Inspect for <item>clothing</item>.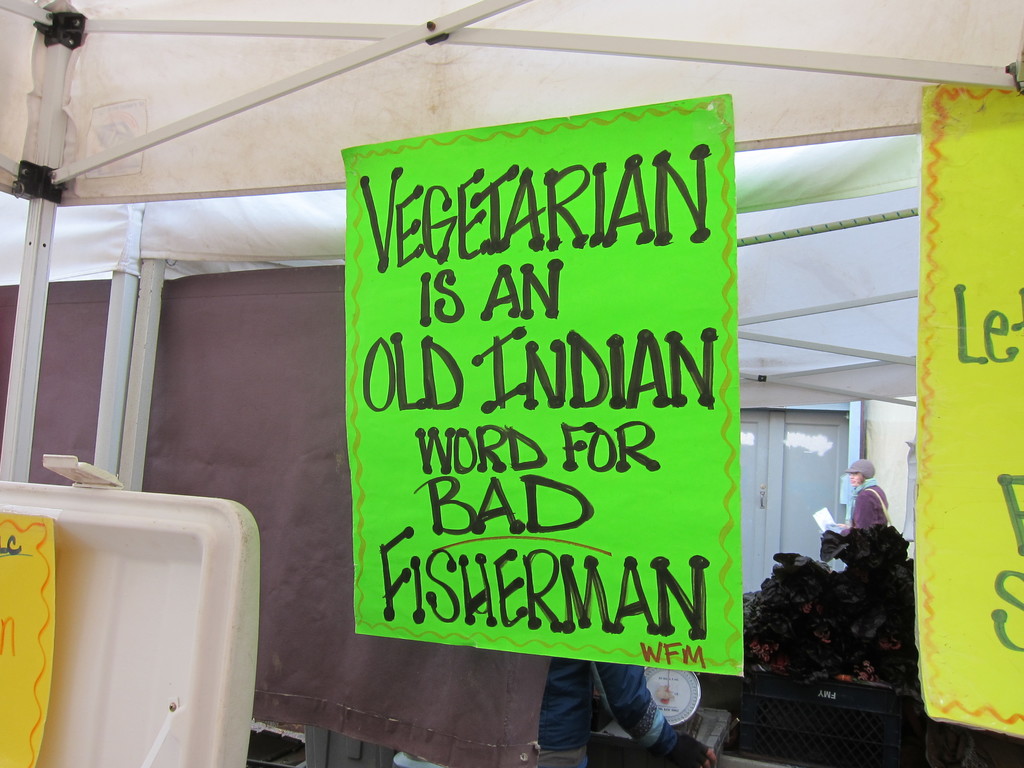
Inspection: (x1=532, y1=657, x2=724, y2=767).
